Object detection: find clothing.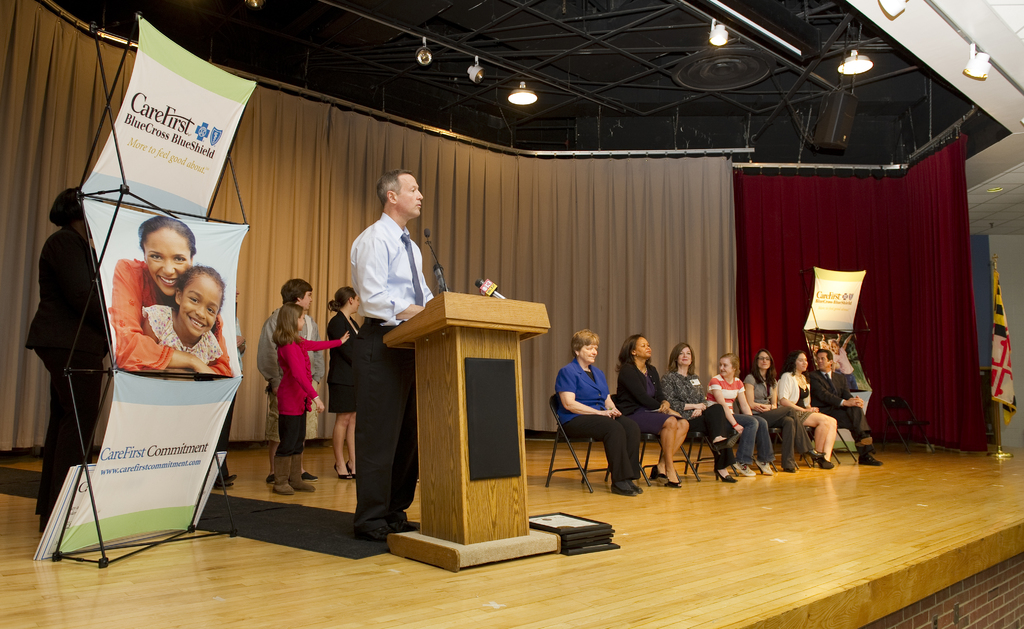
crop(108, 261, 228, 375).
